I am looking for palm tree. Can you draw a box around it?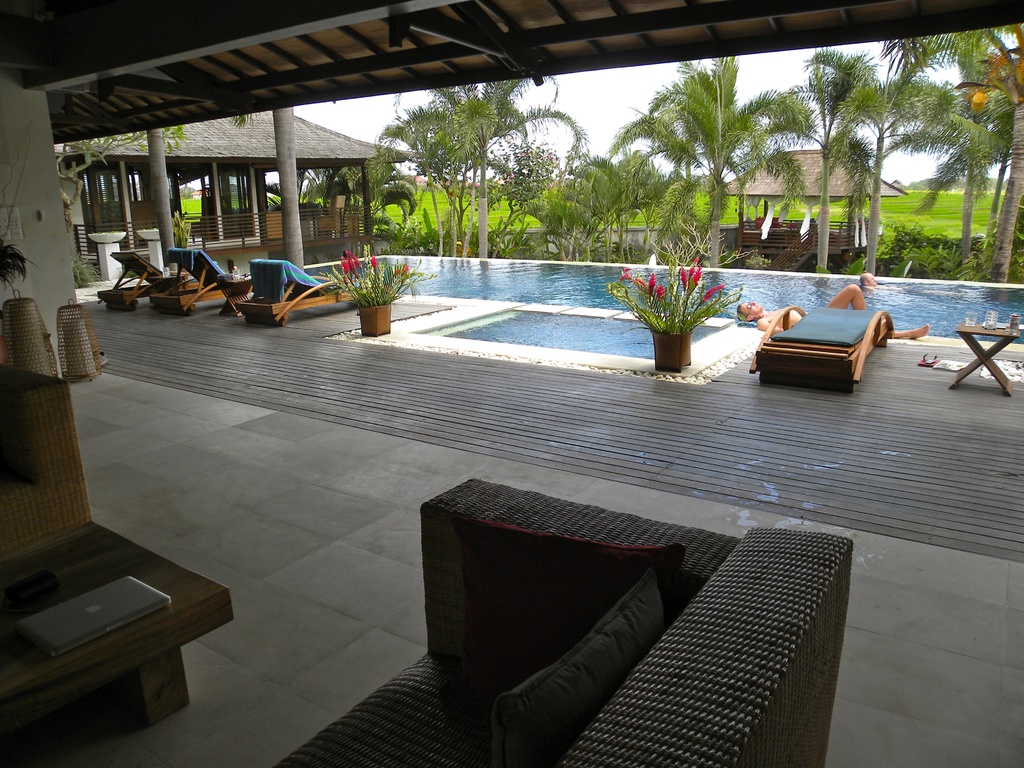
Sure, the bounding box is left=893, top=33, right=995, bottom=207.
